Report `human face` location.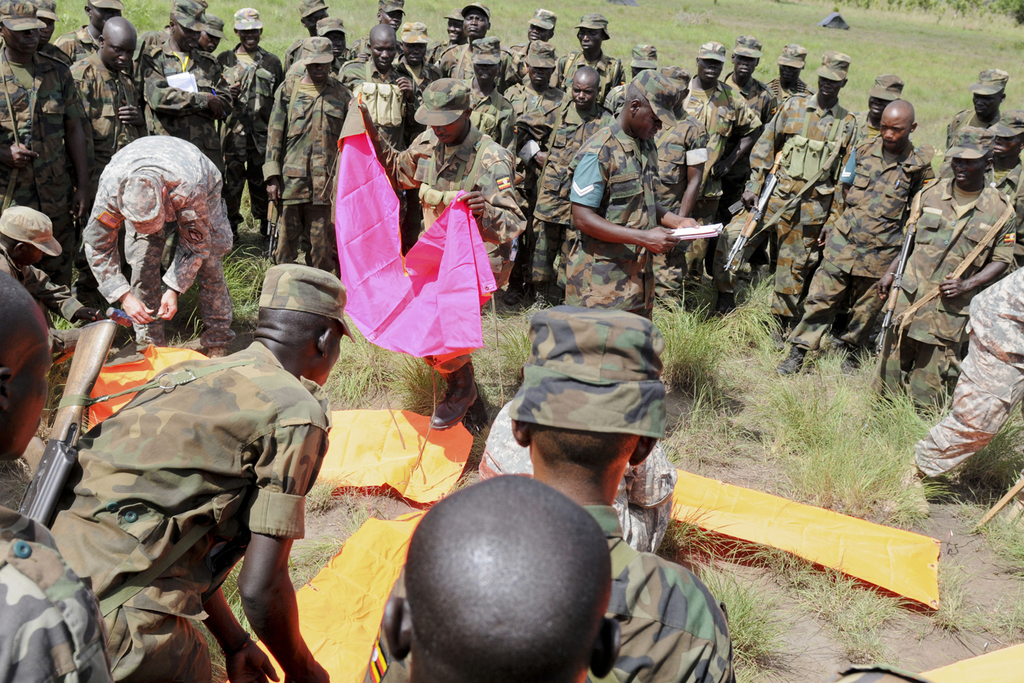
Report: <box>401,42,428,67</box>.
